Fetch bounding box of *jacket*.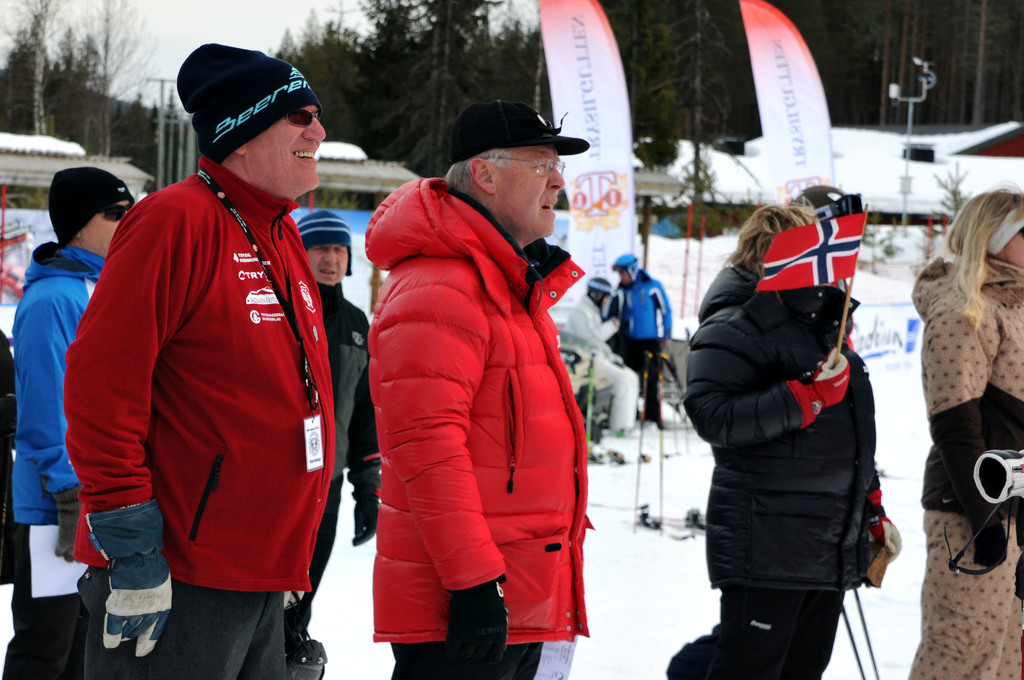
Bbox: bbox(12, 241, 104, 528).
